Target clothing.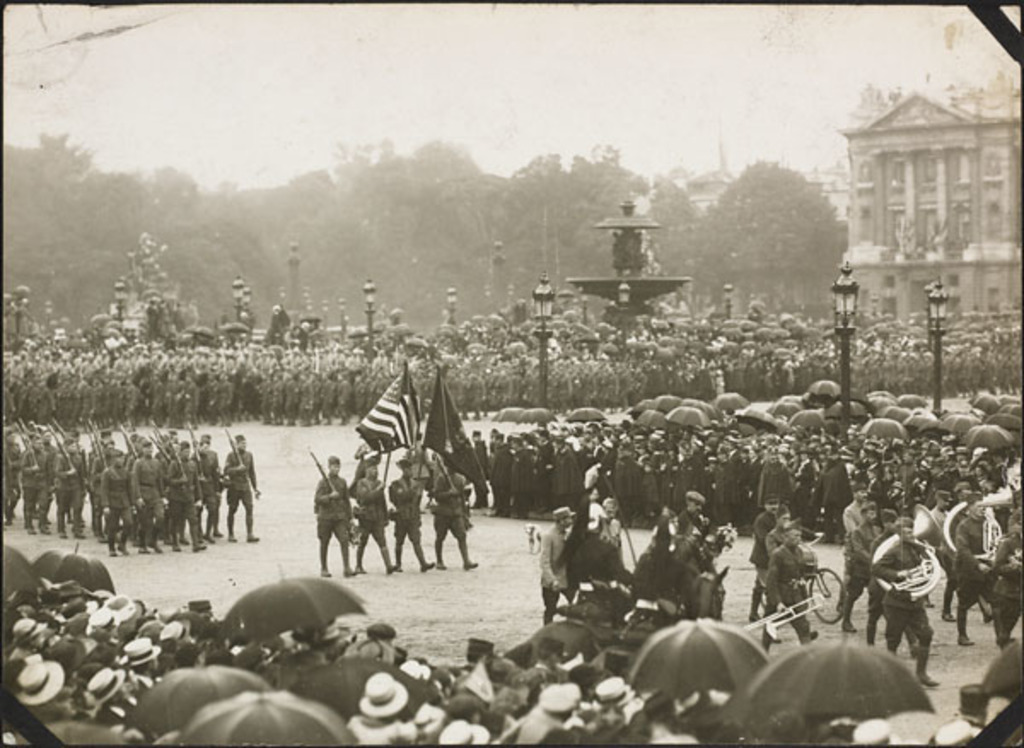
Target region: l=46, t=451, r=94, b=524.
